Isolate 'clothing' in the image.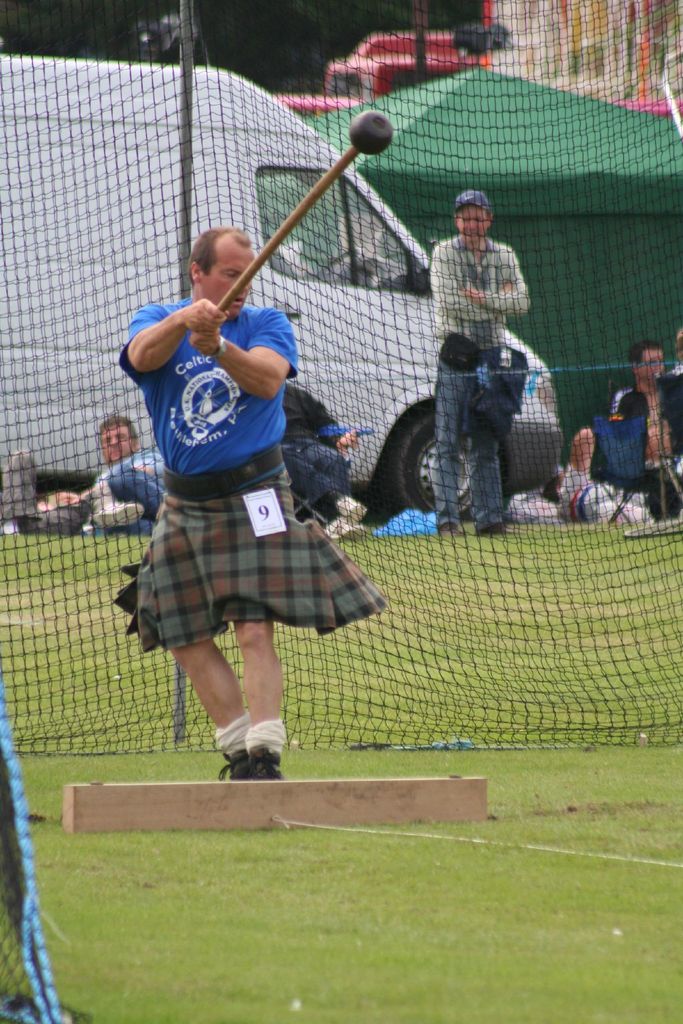
Isolated region: 425/348/508/528.
